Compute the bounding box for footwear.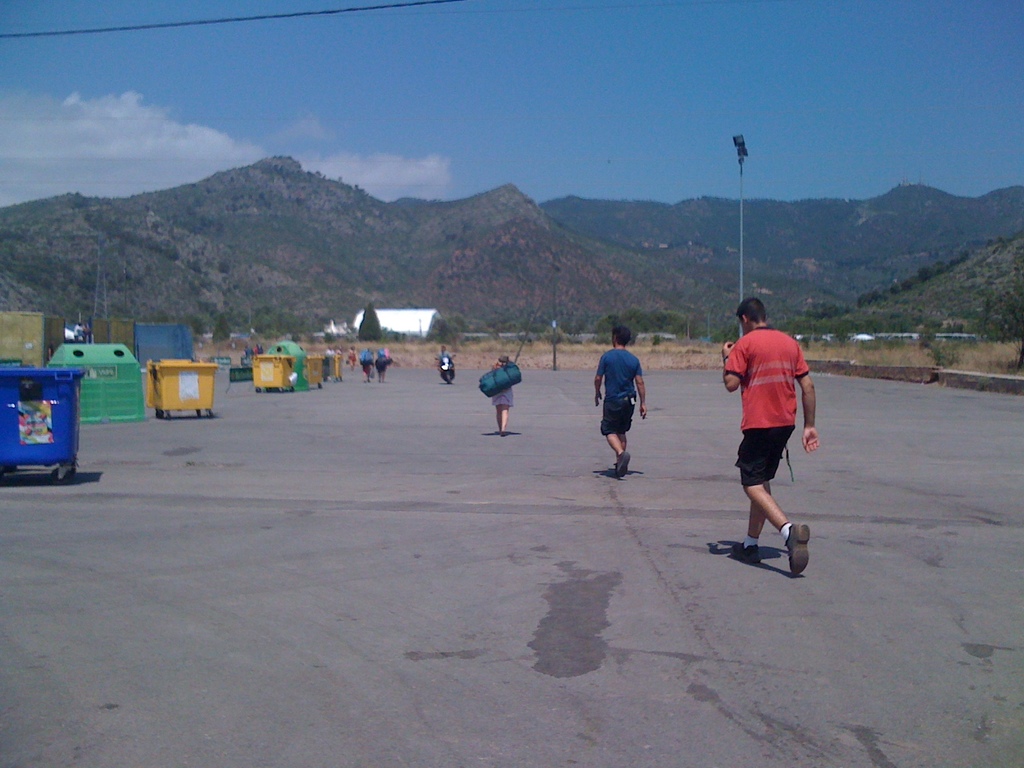
[left=501, top=433, right=505, bottom=436].
